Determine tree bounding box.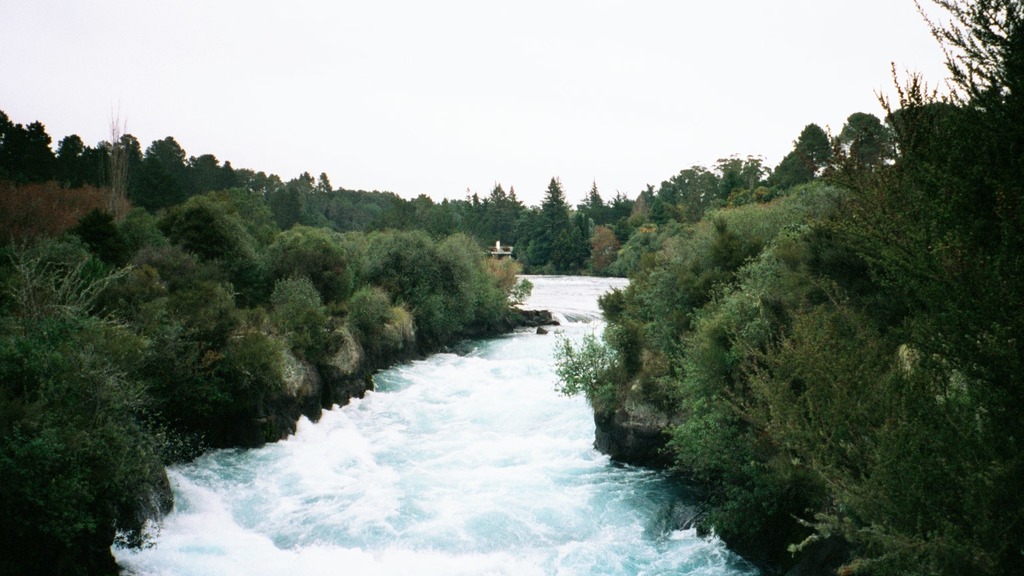
Determined: x1=129, y1=134, x2=189, y2=199.
